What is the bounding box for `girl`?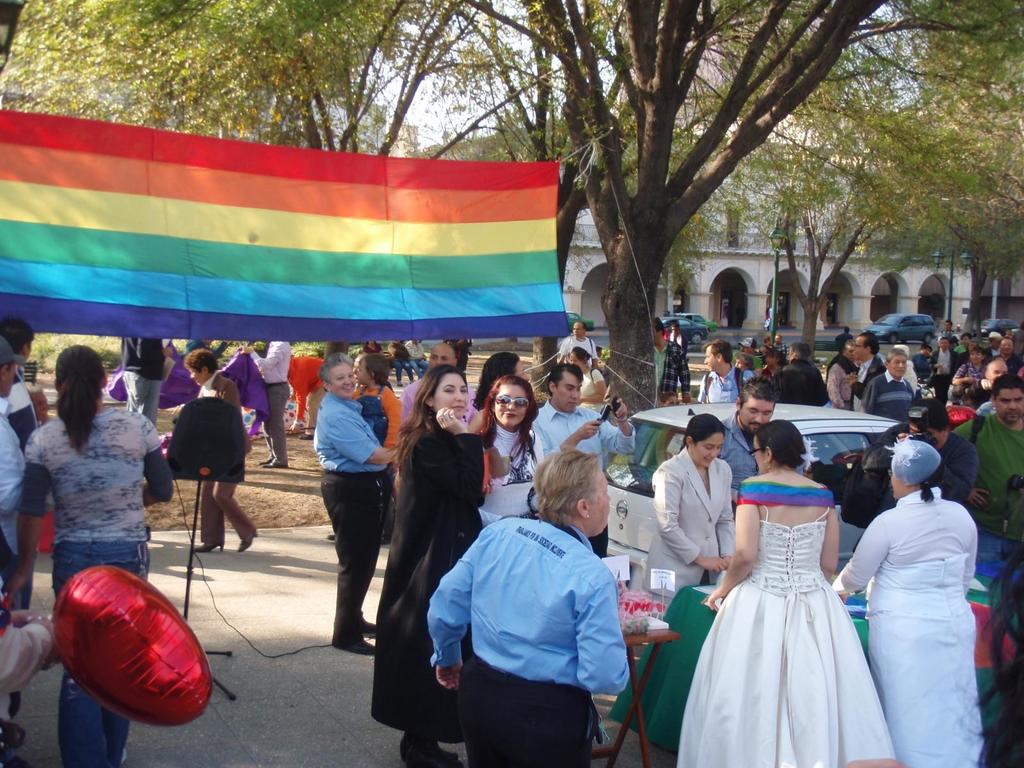
[348, 355, 406, 505].
